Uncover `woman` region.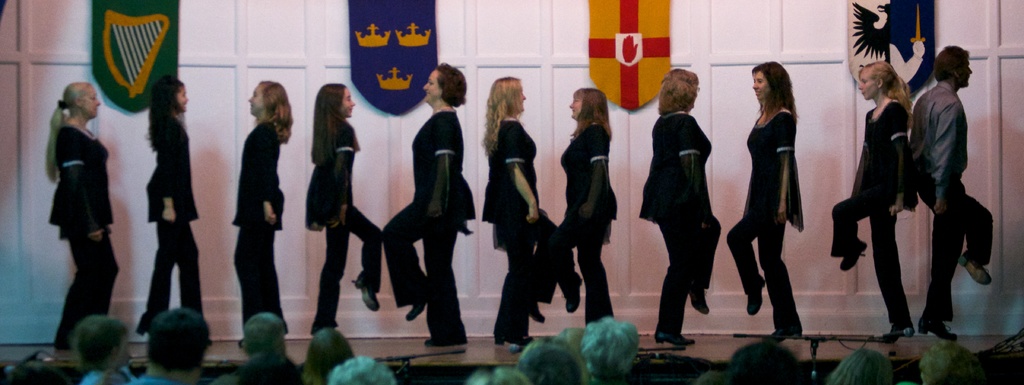
Uncovered: bbox=(228, 83, 293, 345).
